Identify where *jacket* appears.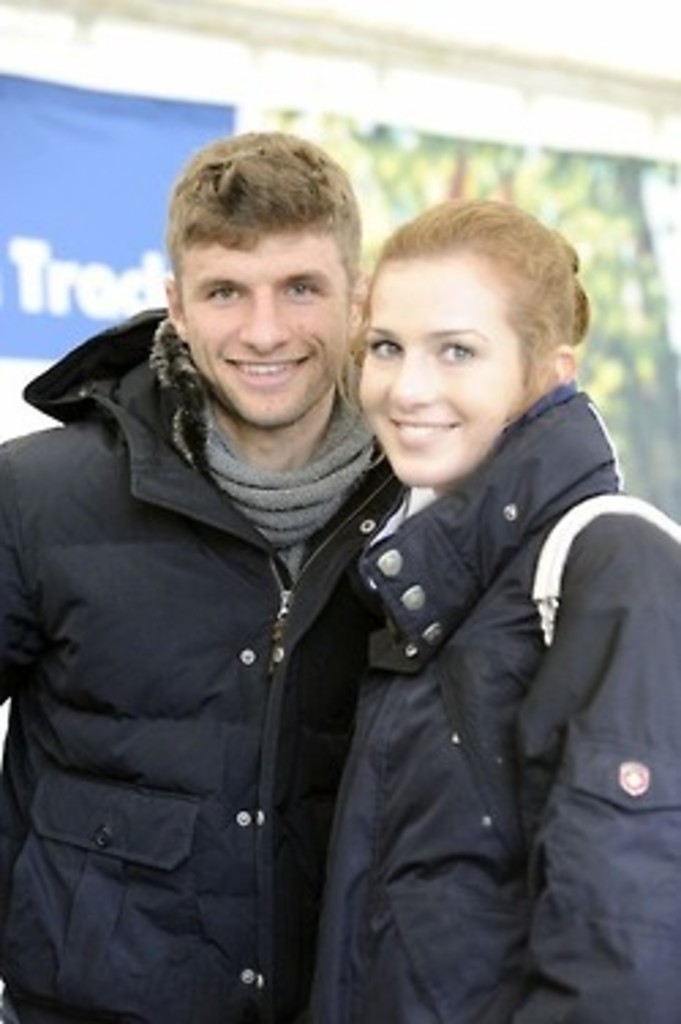
Appears at bbox=(0, 297, 430, 1019).
